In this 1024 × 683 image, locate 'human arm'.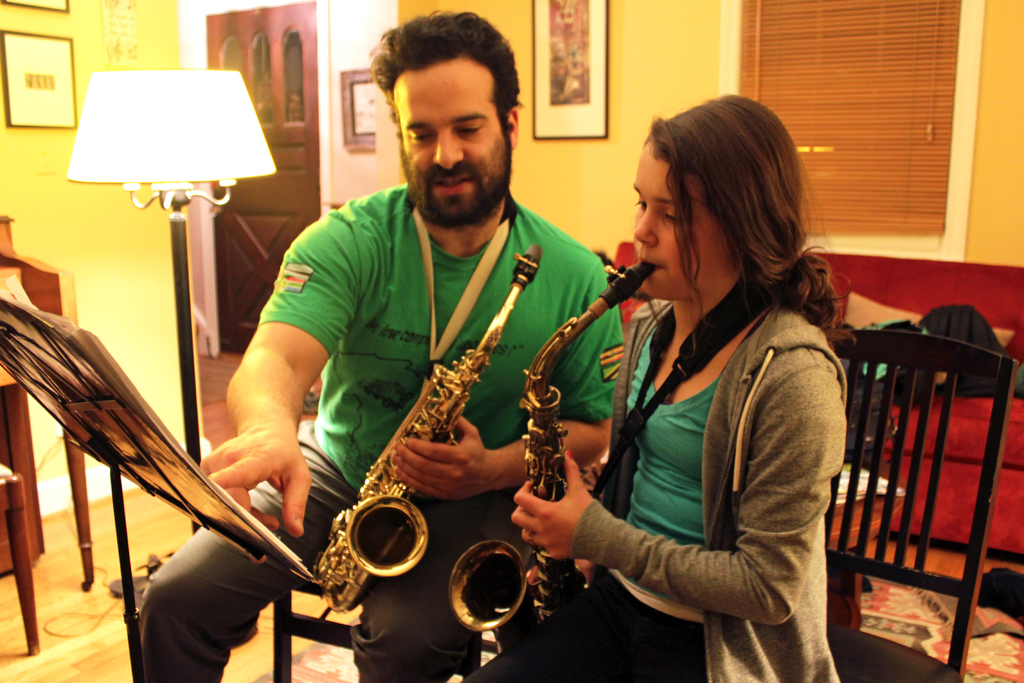
Bounding box: 194, 229, 349, 536.
